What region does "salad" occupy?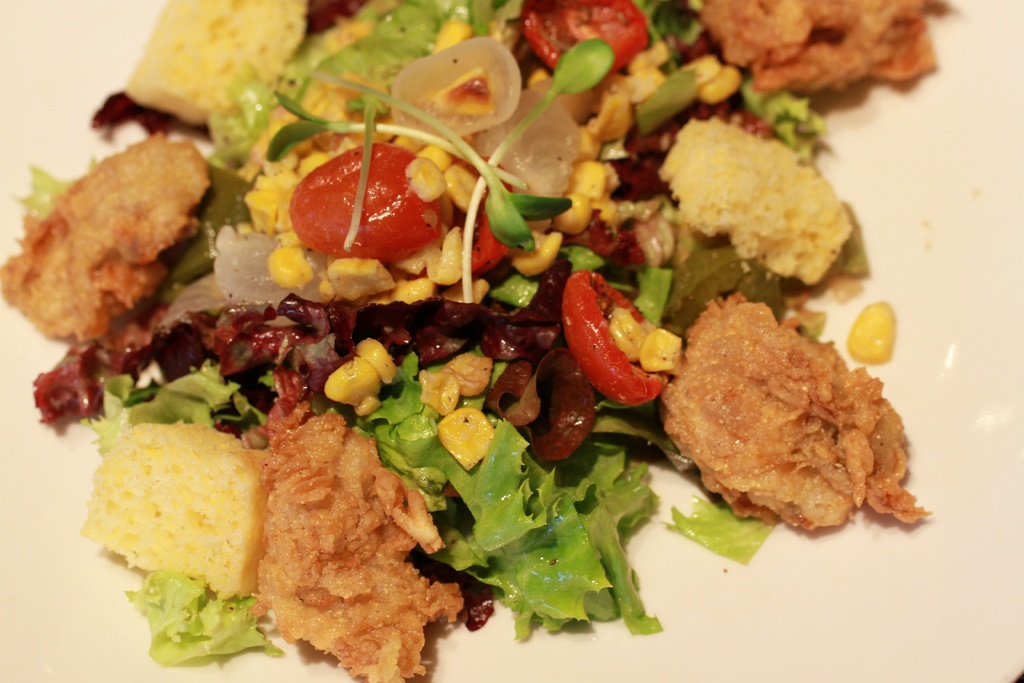
{"left": 1, "top": 0, "right": 929, "bottom": 682}.
